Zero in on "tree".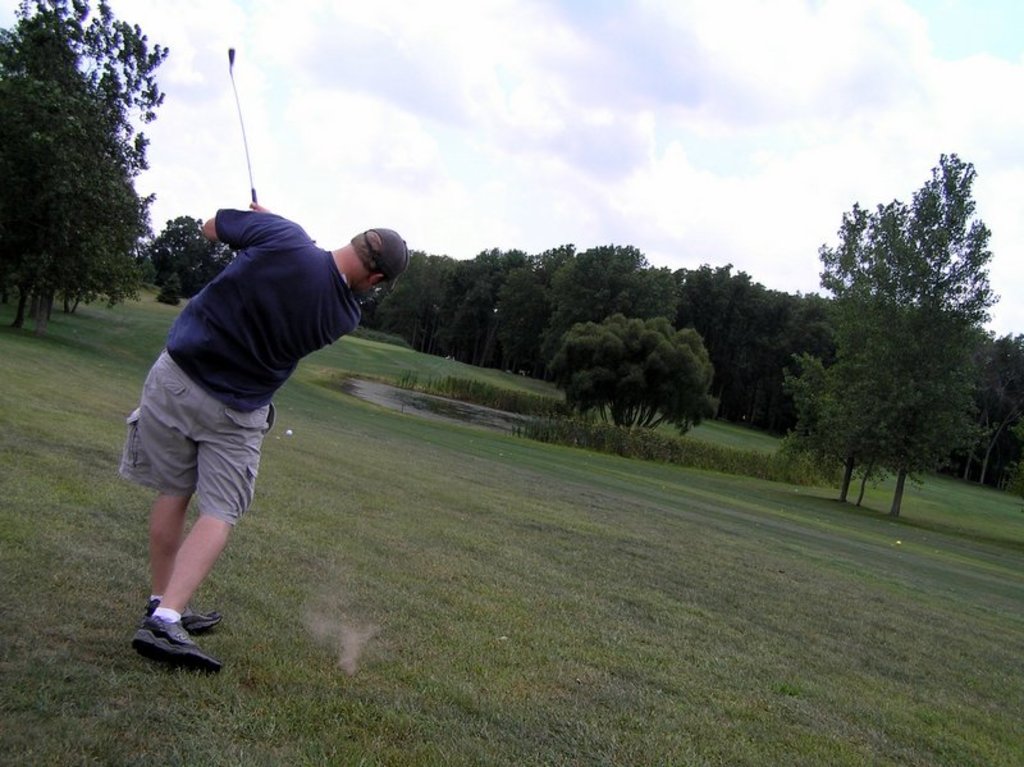
Zeroed in: 504:239:536:270.
